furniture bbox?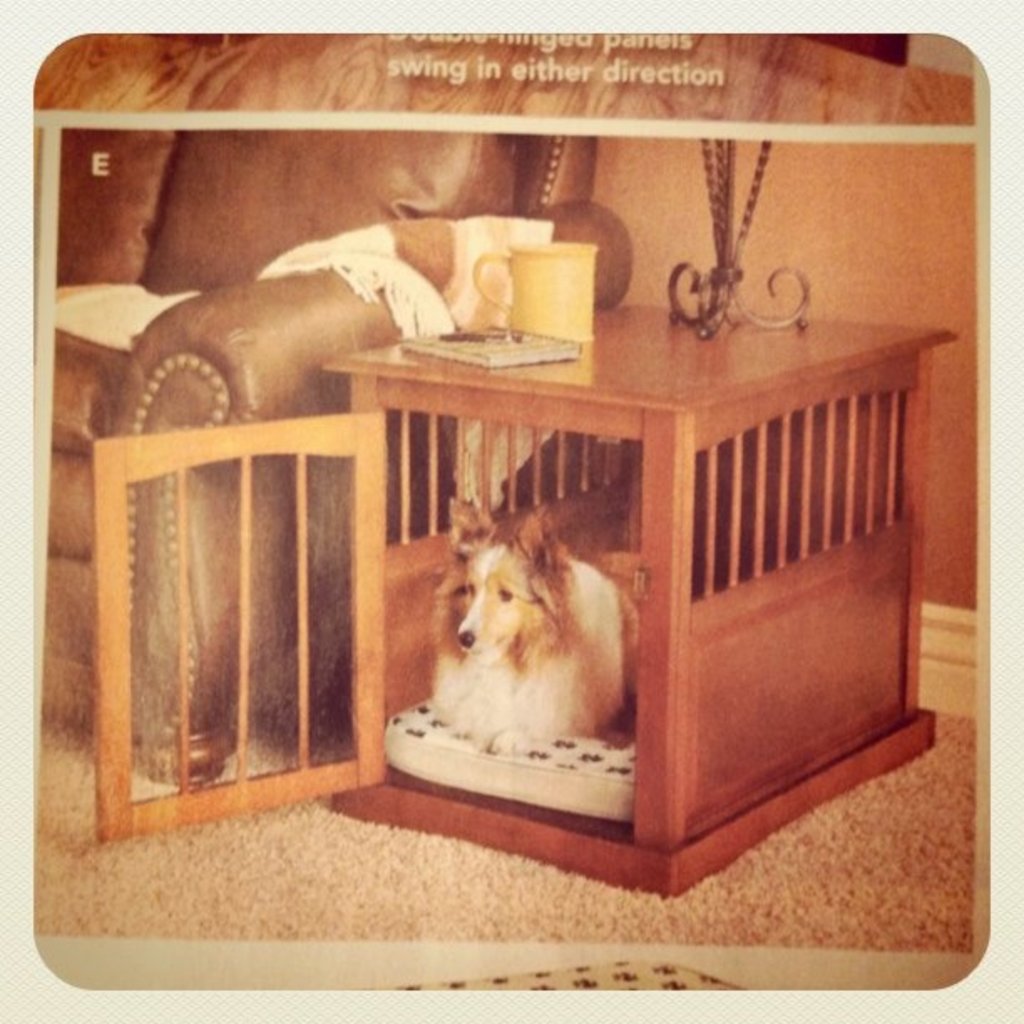
(100, 289, 939, 893)
